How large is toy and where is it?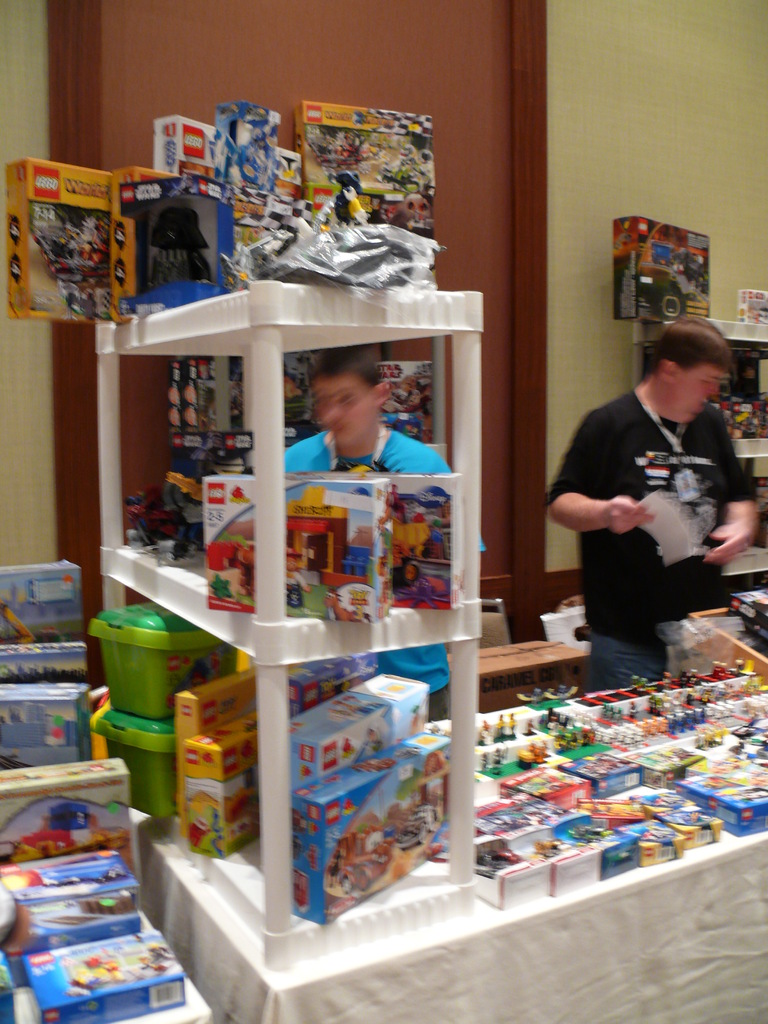
Bounding box: (205, 543, 259, 600).
